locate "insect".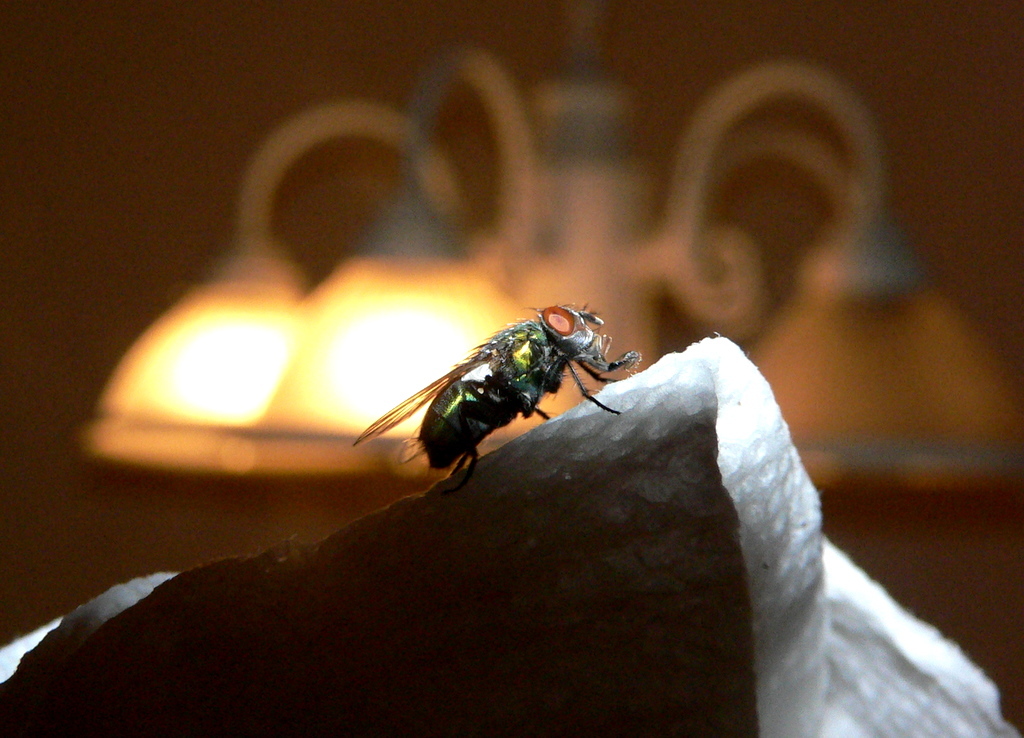
Bounding box: x1=348, y1=301, x2=645, y2=499.
